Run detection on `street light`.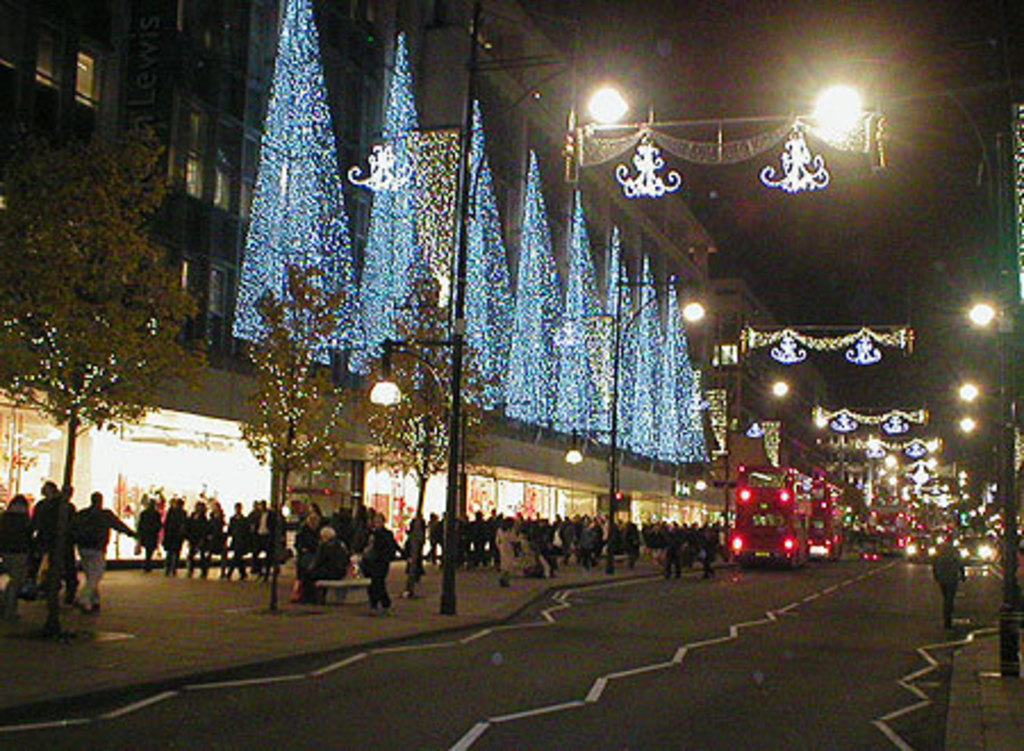
Result: 558,241,717,567.
